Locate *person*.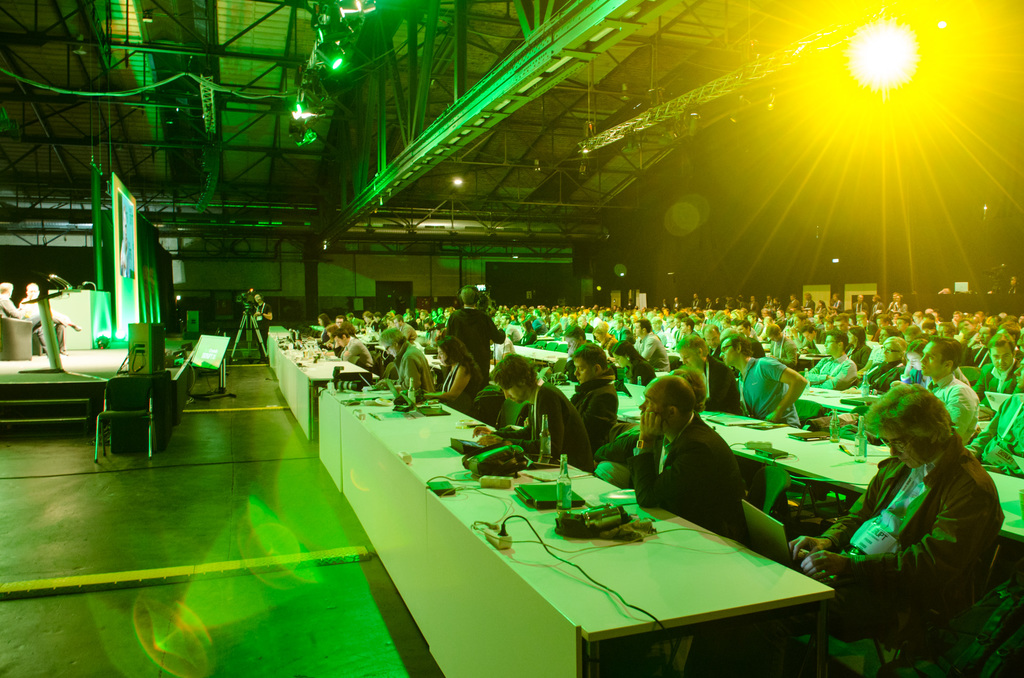
Bounding box: {"left": 680, "top": 381, "right": 1000, "bottom": 676}.
